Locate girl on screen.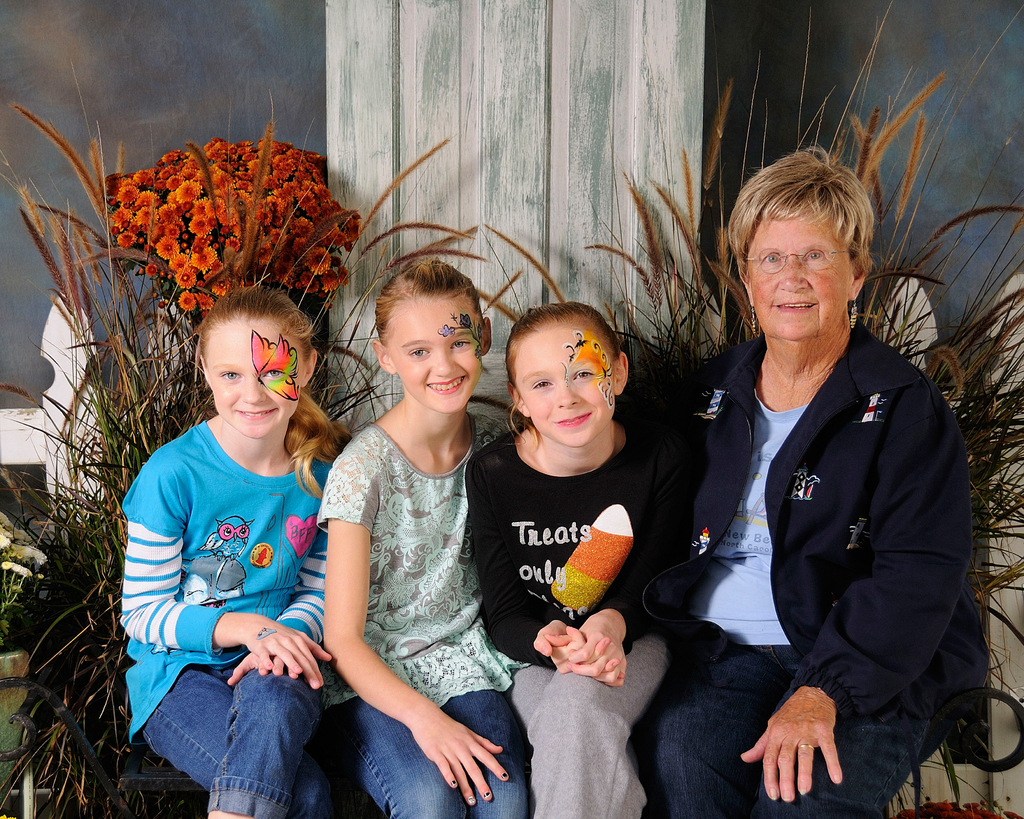
On screen at 462 292 693 818.
